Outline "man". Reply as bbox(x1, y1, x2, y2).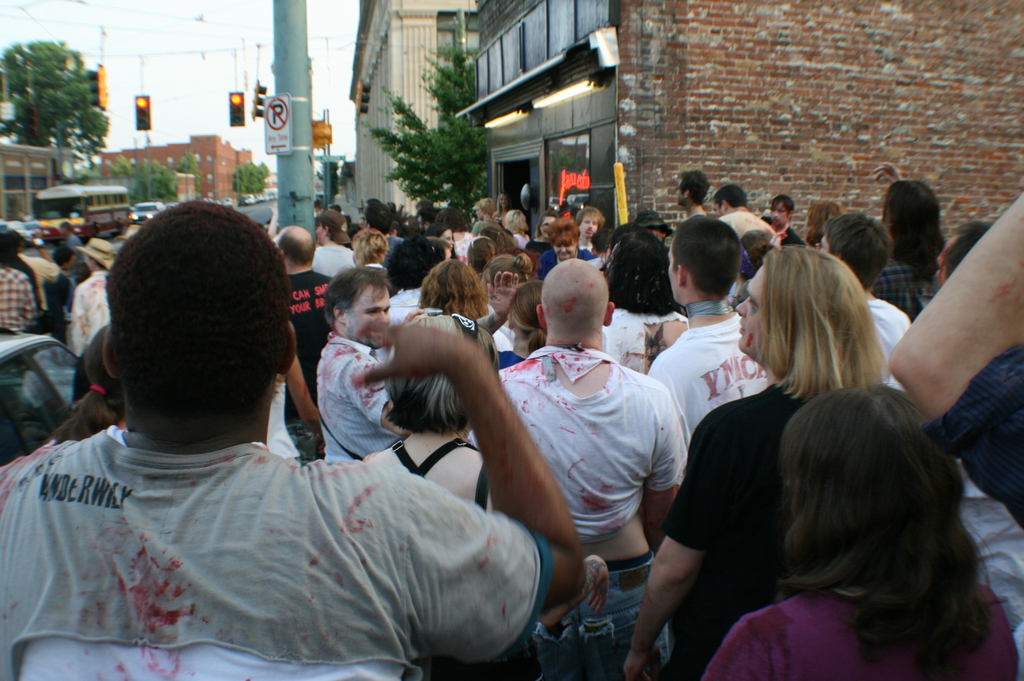
bbox(870, 162, 948, 317).
